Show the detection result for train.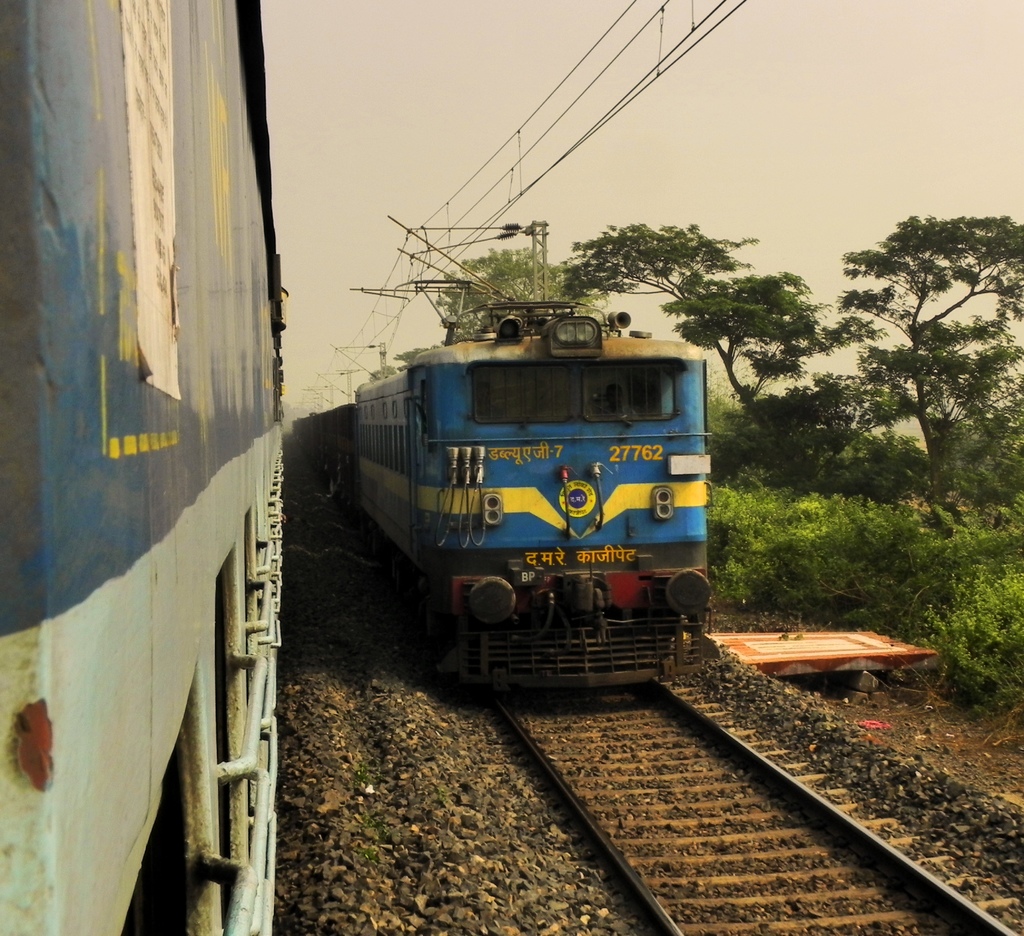
x1=292, y1=277, x2=720, y2=691.
